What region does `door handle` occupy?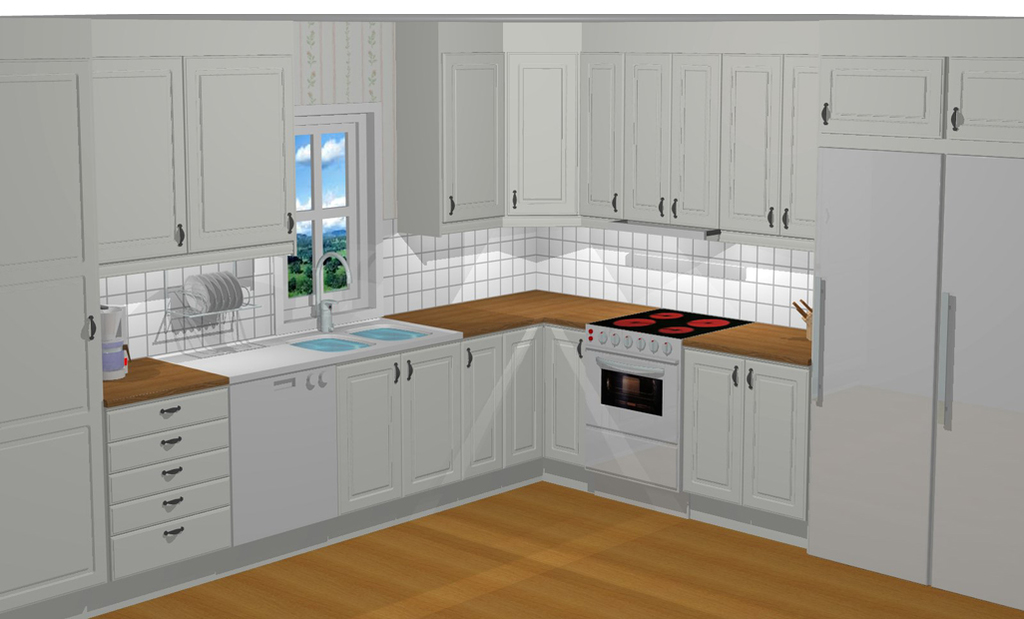
[x1=180, y1=222, x2=187, y2=249].
